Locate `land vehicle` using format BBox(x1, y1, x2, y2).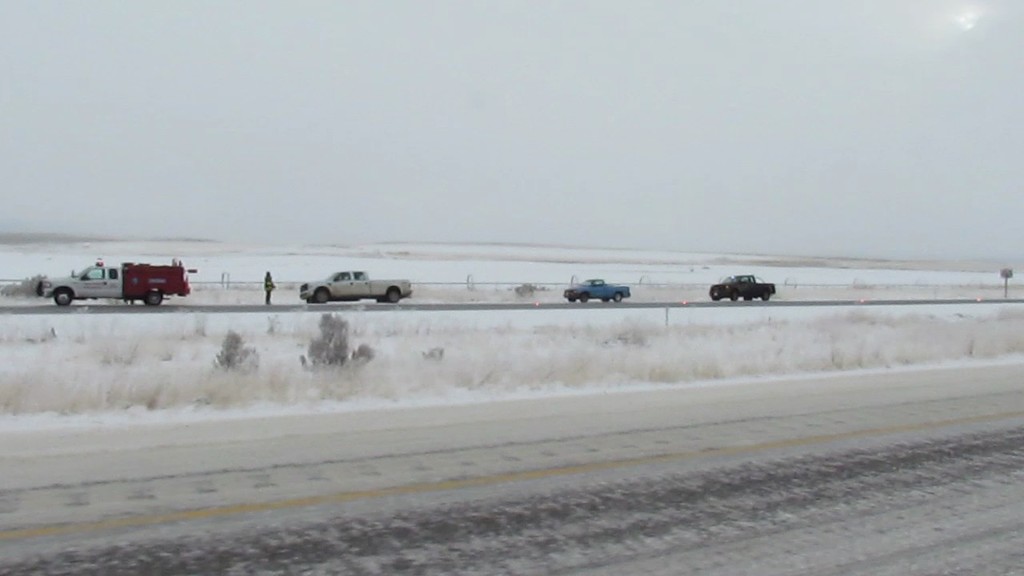
BBox(707, 272, 772, 304).
